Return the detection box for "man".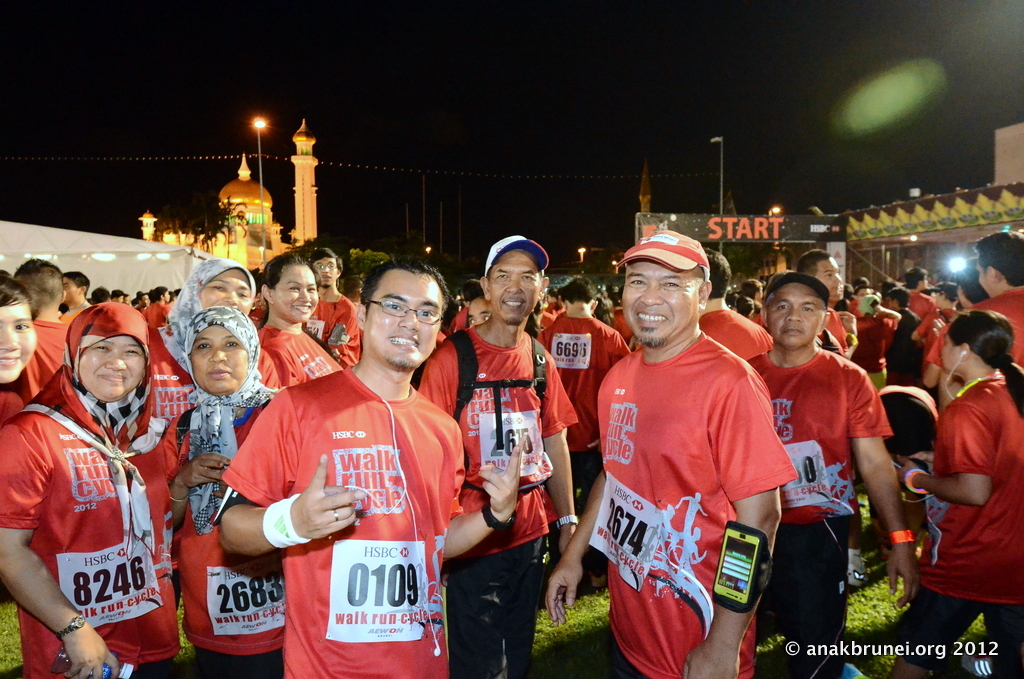
detection(858, 275, 884, 322).
